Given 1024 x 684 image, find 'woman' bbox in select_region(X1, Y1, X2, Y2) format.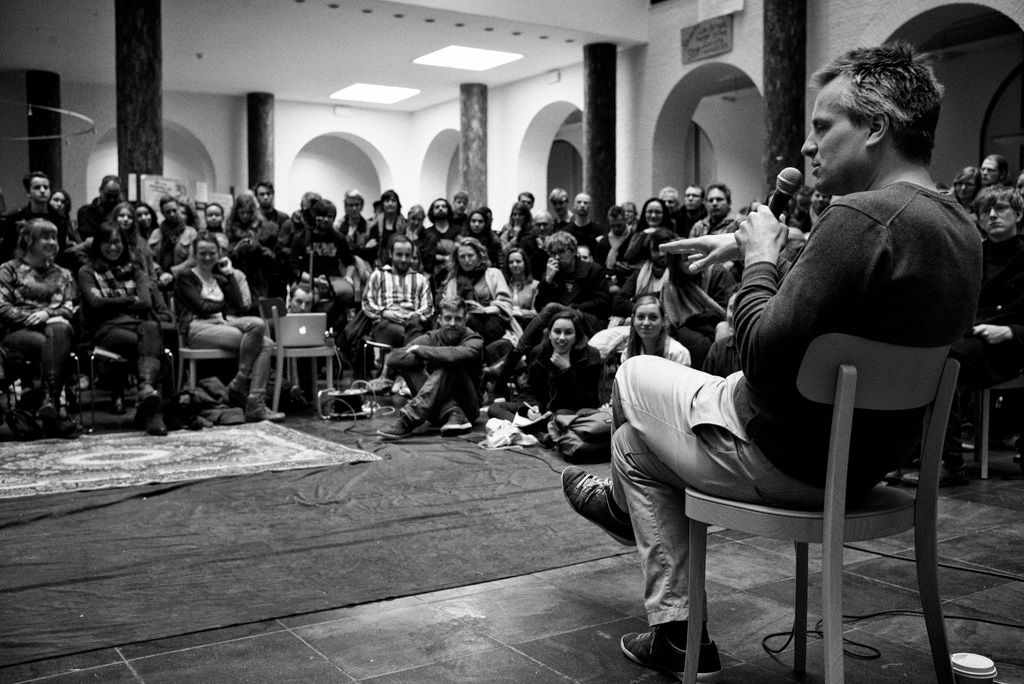
select_region(170, 231, 289, 425).
